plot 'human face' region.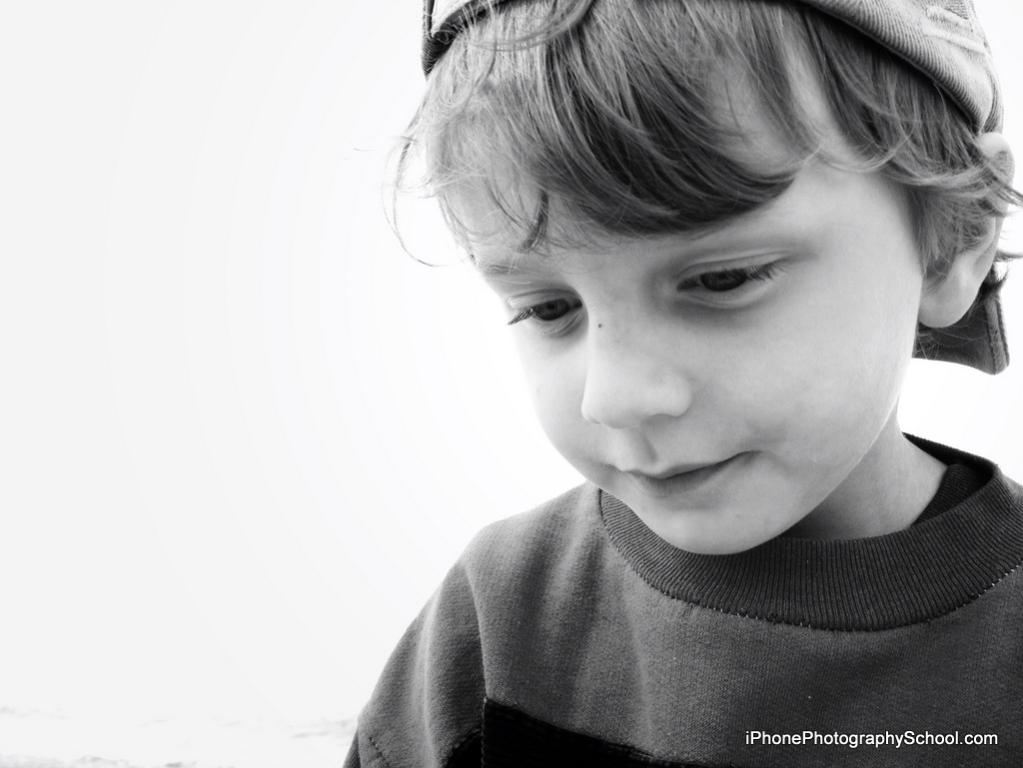
Plotted at {"x1": 456, "y1": 52, "x2": 916, "y2": 552}.
